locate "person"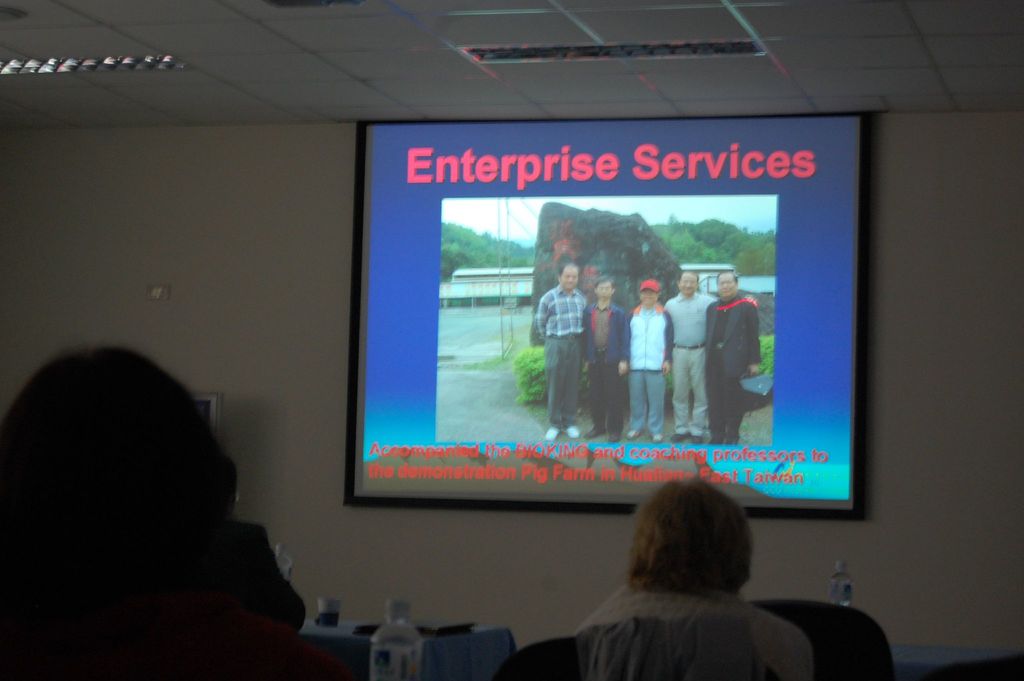
(x1=534, y1=263, x2=591, y2=444)
